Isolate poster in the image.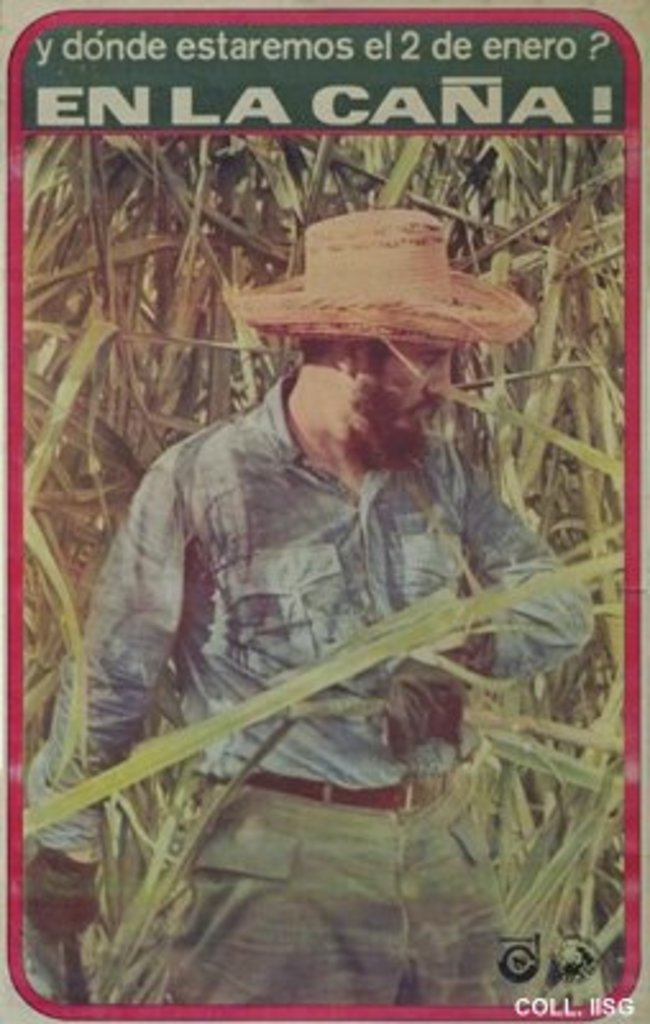
Isolated region: <bbox>0, 3, 647, 1021</bbox>.
